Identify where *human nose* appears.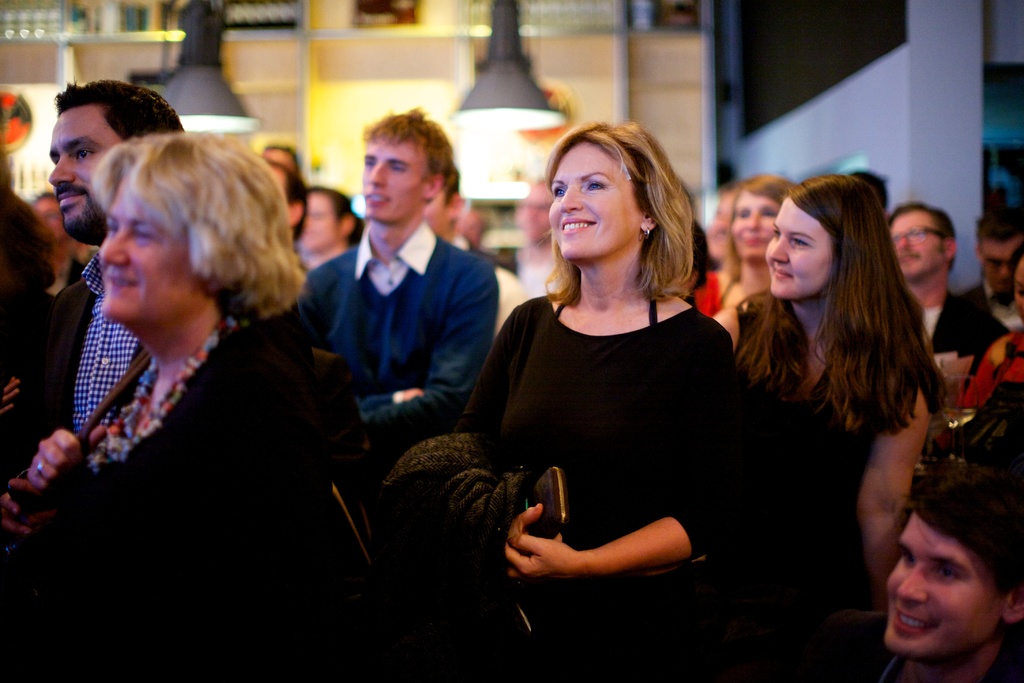
Appears at {"x1": 769, "y1": 234, "x2": 788, "y2": 265}.
